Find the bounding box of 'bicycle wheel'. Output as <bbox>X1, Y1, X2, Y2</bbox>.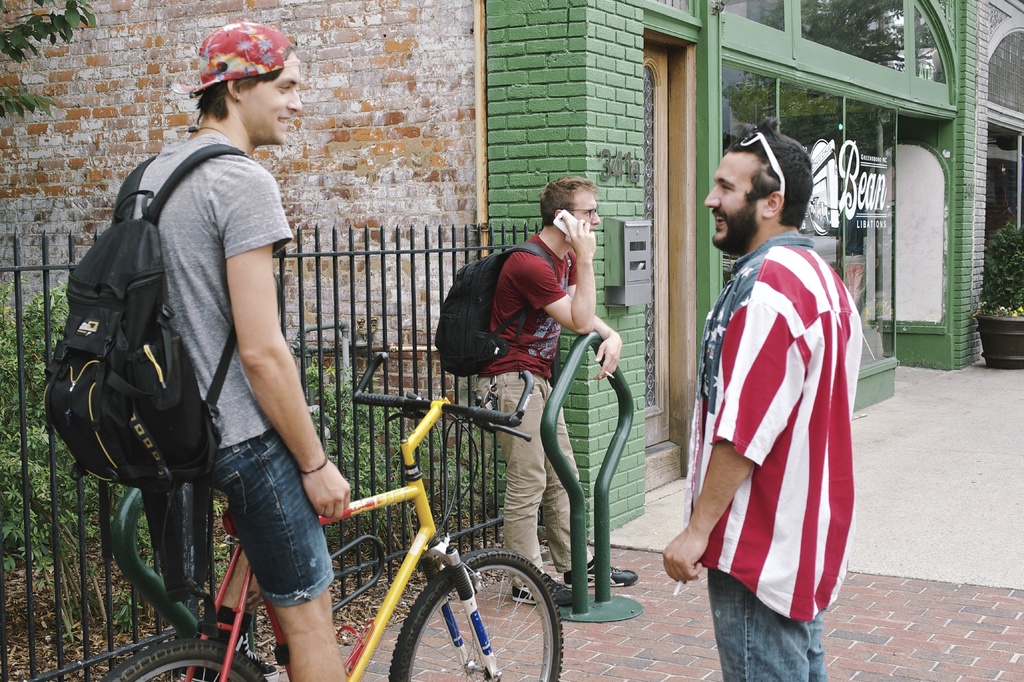
<bbox>392, 555, 564, 679</bbox>.
